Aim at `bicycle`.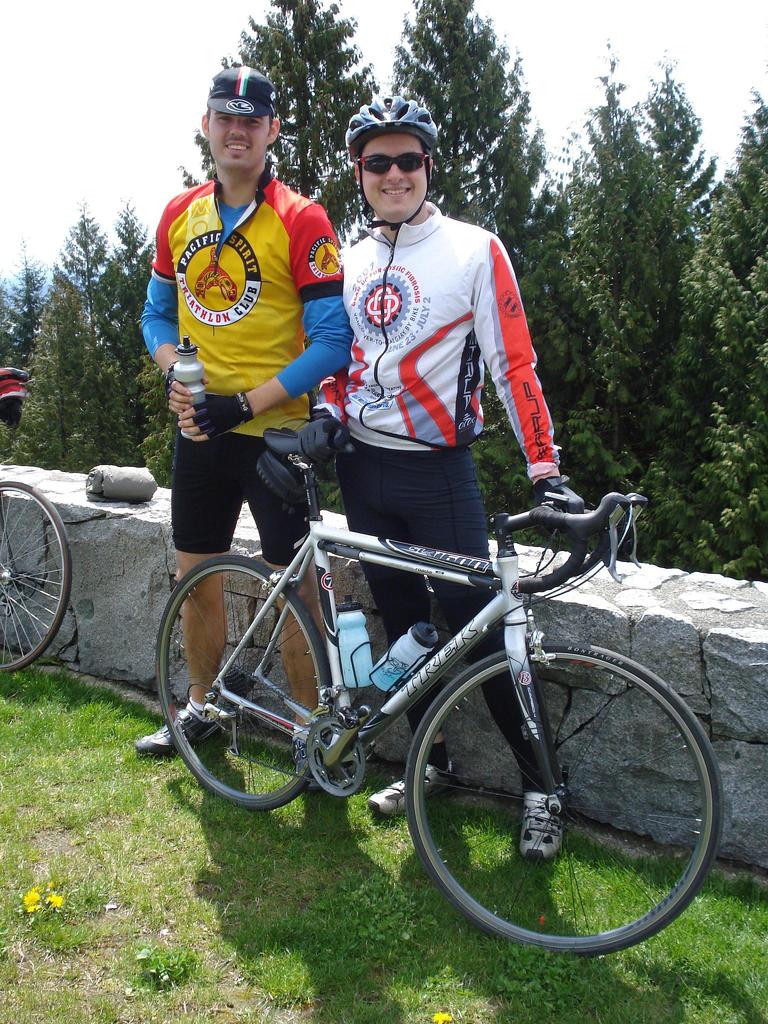
Aimed at 0/369/76/678.
